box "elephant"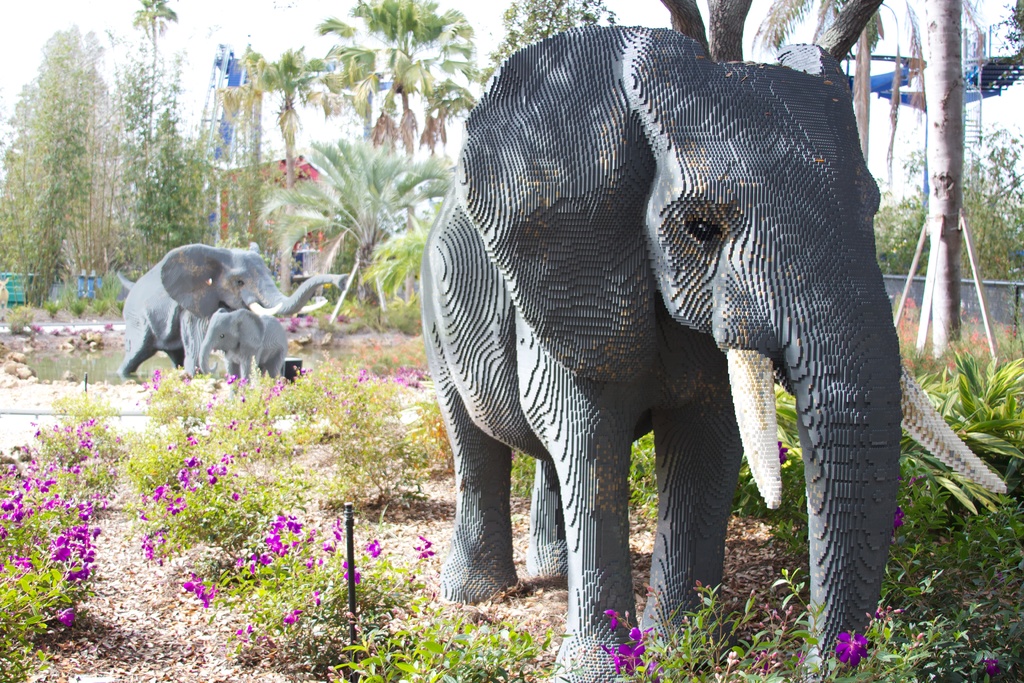
select_region(203, 306, 289, 389)
